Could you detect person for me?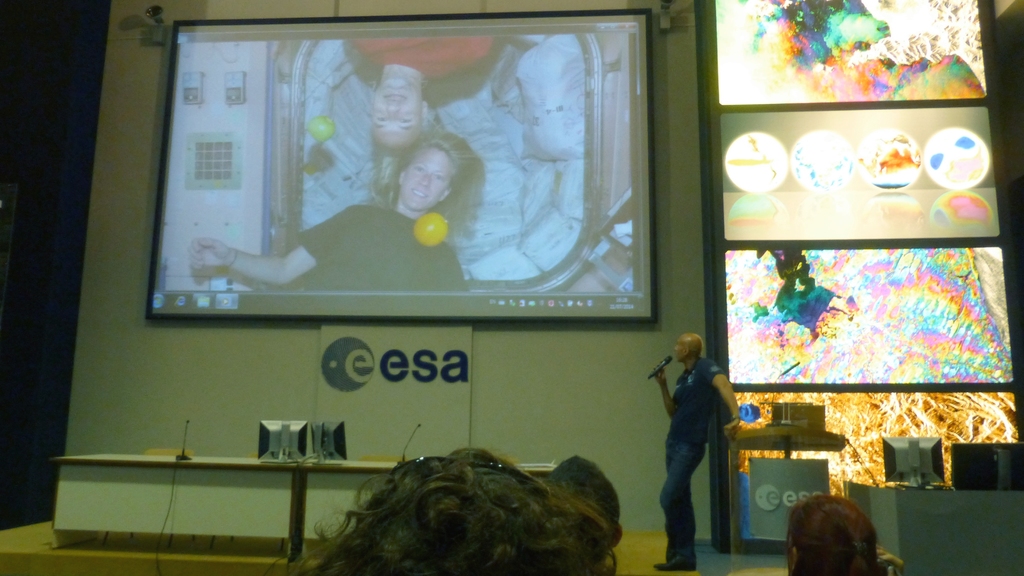
Detection result: crop(663, 322, 748, 562).
